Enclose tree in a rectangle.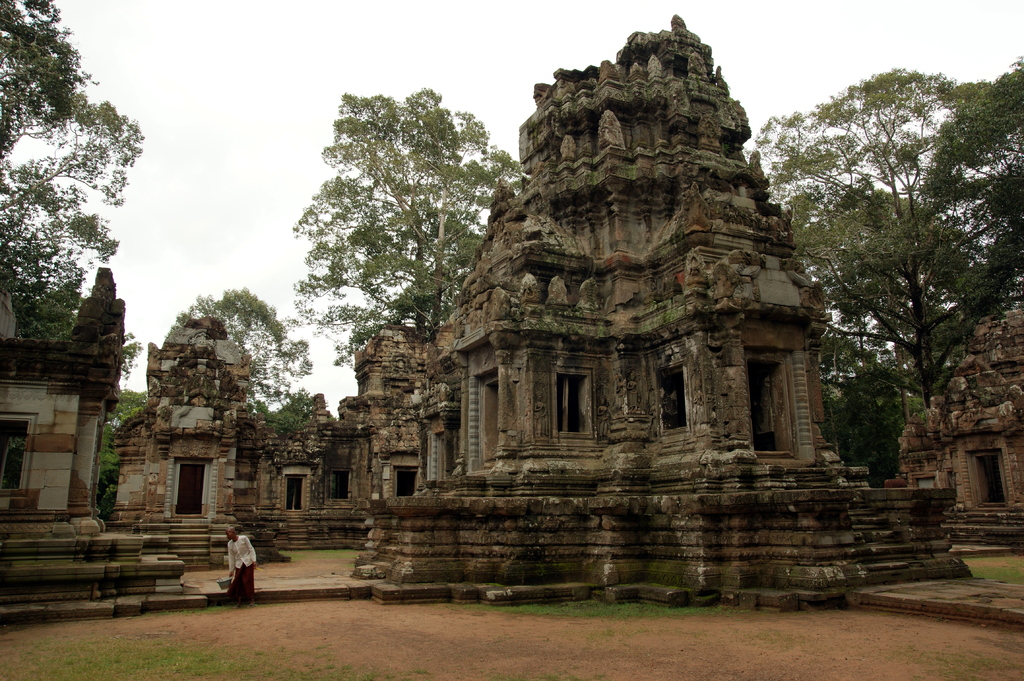
l=161, t=283, r=316, b=429.
